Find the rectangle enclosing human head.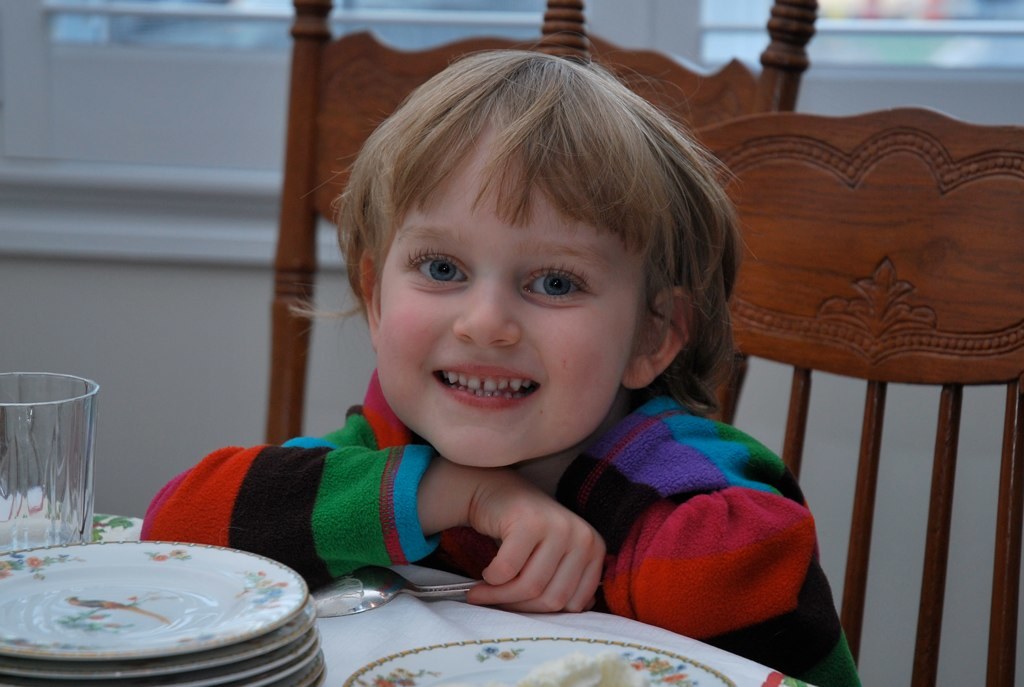
329/54/727/457.
